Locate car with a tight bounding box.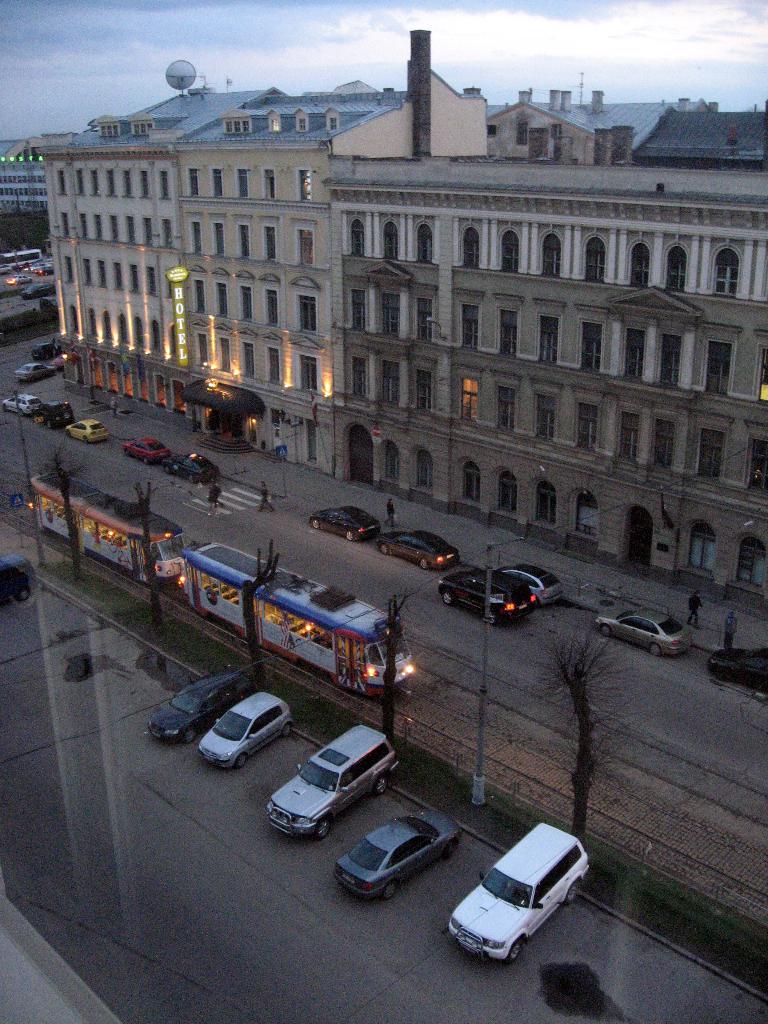
<bbox>0, 554, 40, 605</bbox>.
